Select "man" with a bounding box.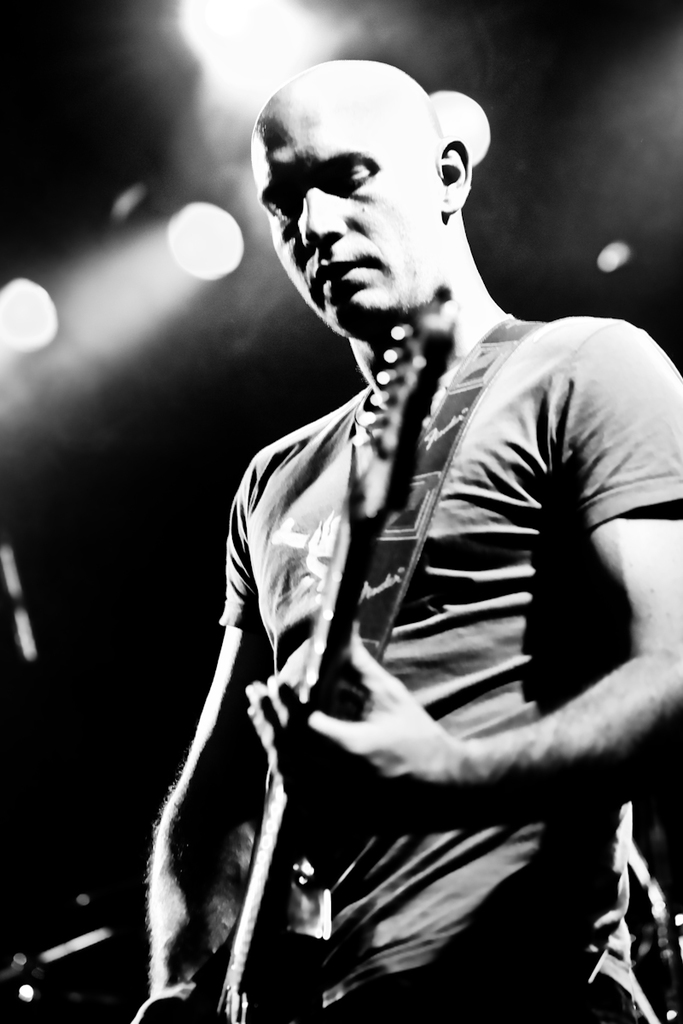
box=[149, 53, 663, 1004].
